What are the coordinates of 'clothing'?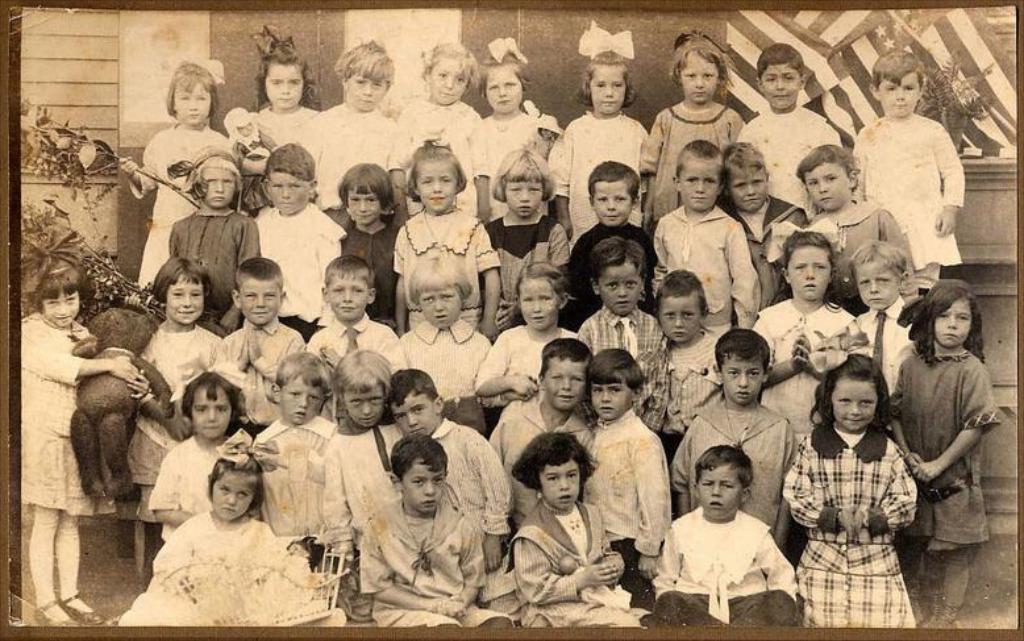
locate(397, 315, 491, 436).
